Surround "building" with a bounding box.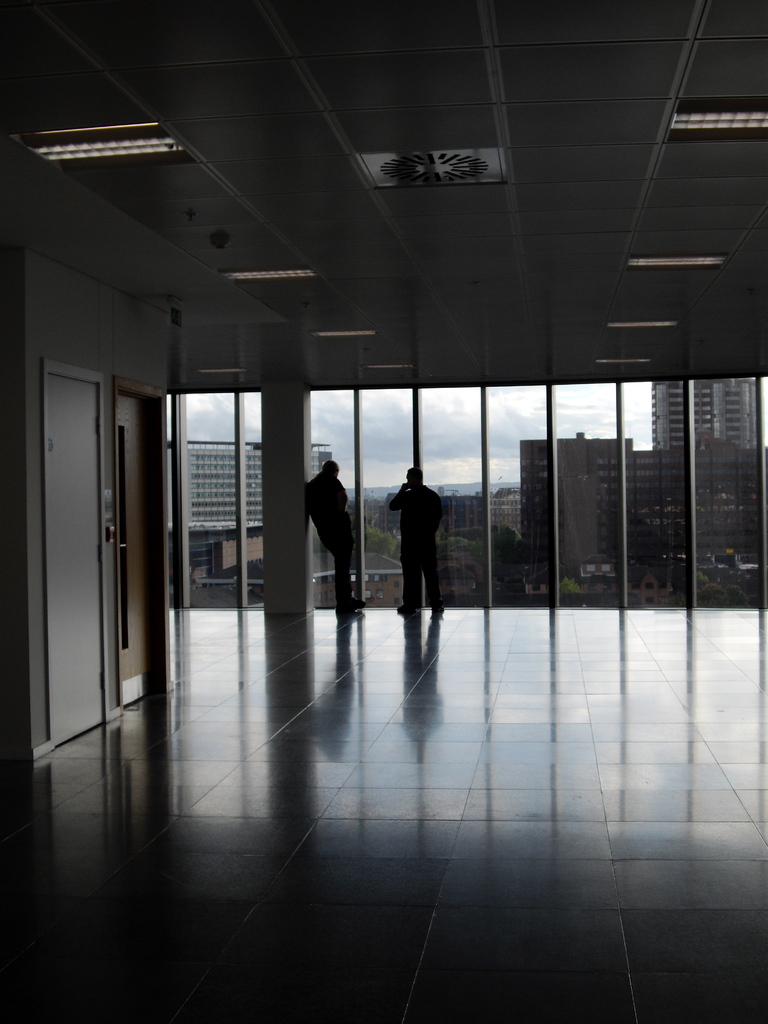
0, 0, 767, 1023.
